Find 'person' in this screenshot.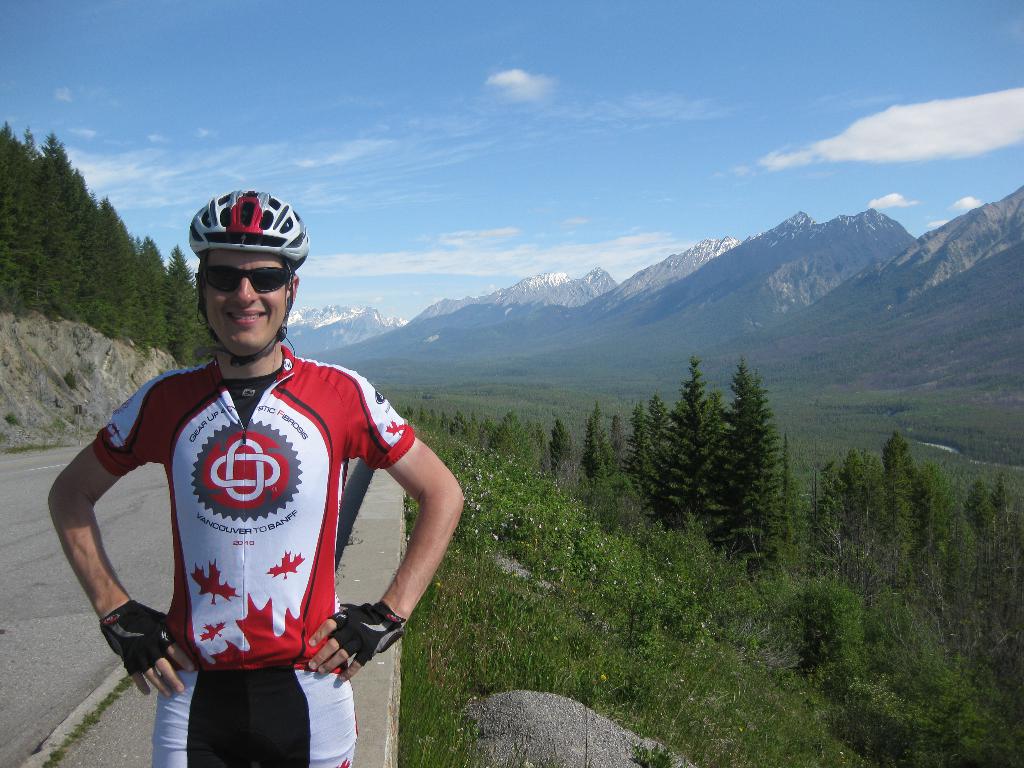
The bounding box for 'person' is region(49, 191, 463, 767).
